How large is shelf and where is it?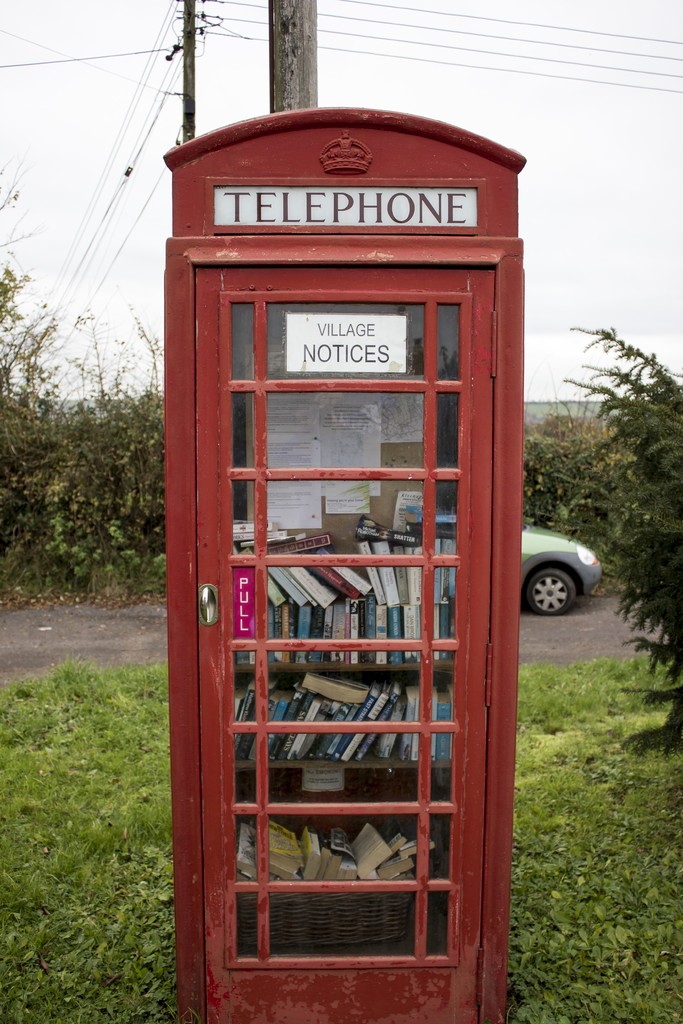
Bounding box: rect(210, 290, 461, 961).
